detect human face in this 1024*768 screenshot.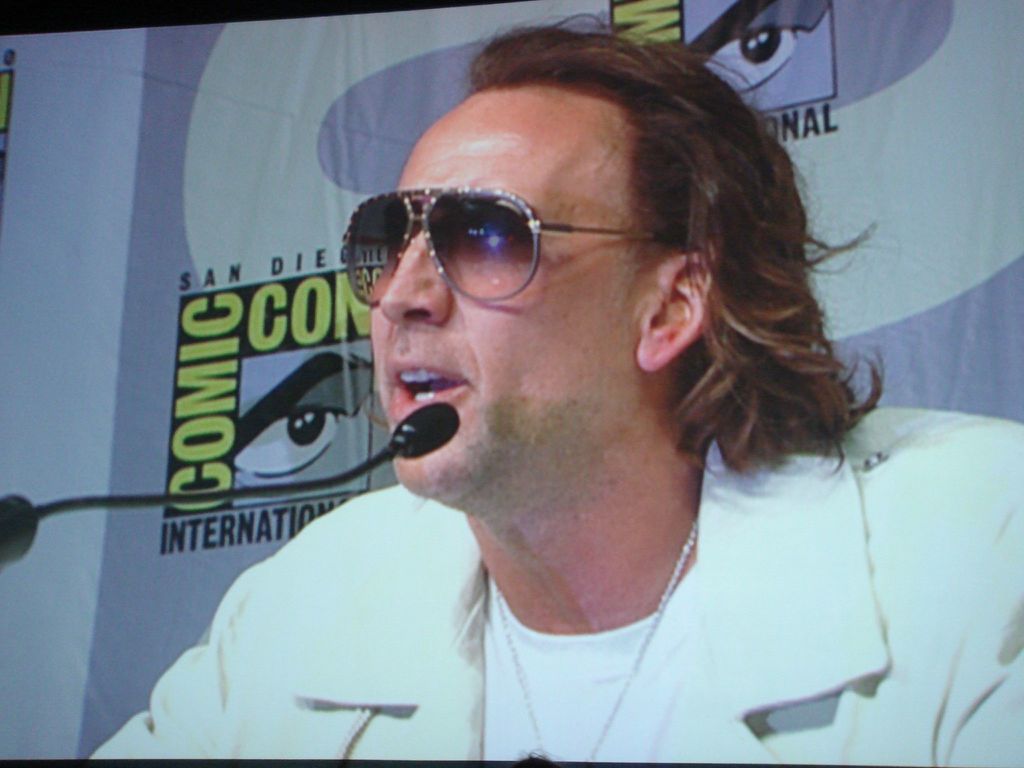
Detection: rect(371, 79, 660, 505).
